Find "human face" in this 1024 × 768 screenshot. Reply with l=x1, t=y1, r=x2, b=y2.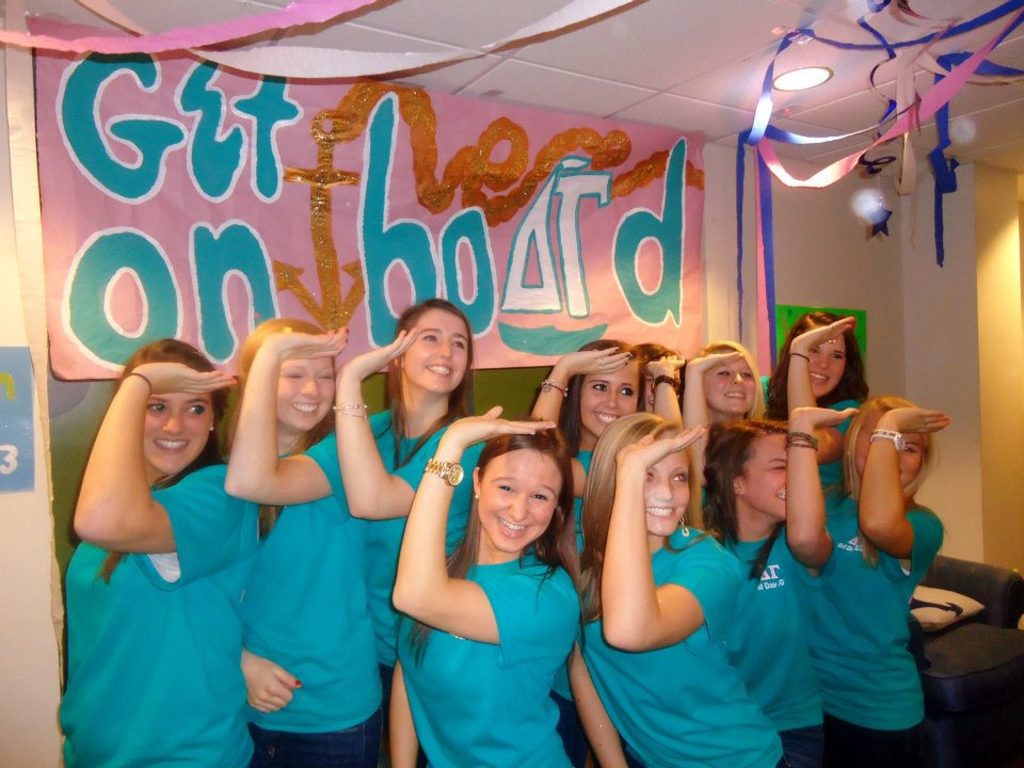
l=146, t=395, r=213, b=471.
